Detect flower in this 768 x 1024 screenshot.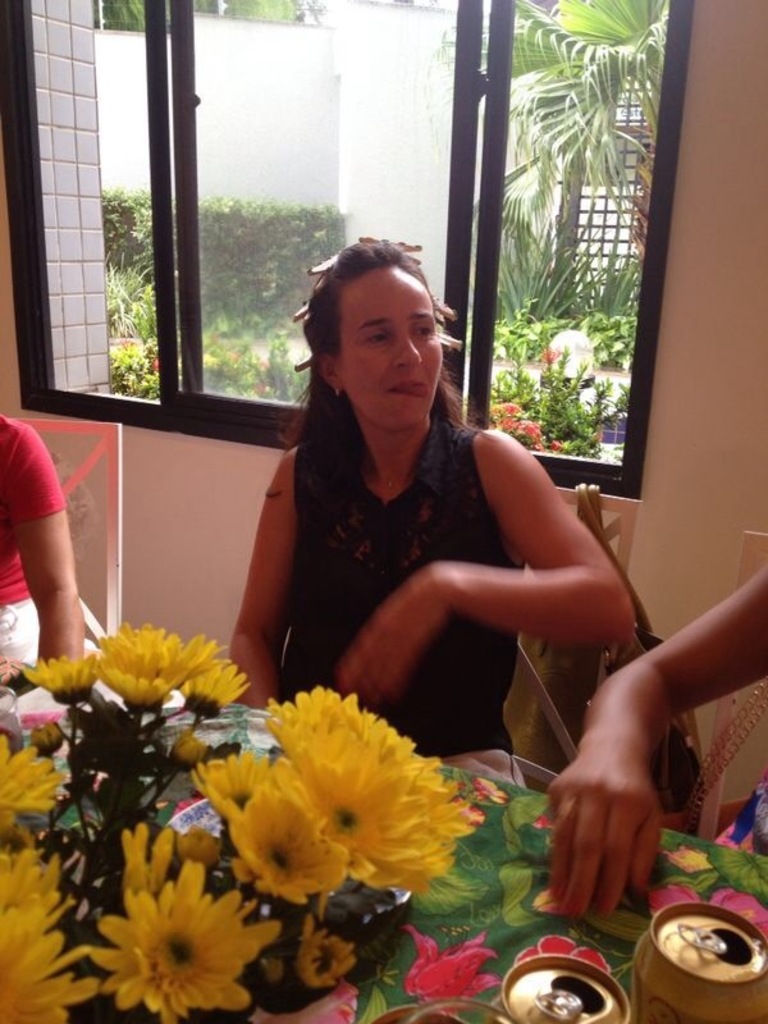
Detection: bbox=[69, 869, 255, 1012].
